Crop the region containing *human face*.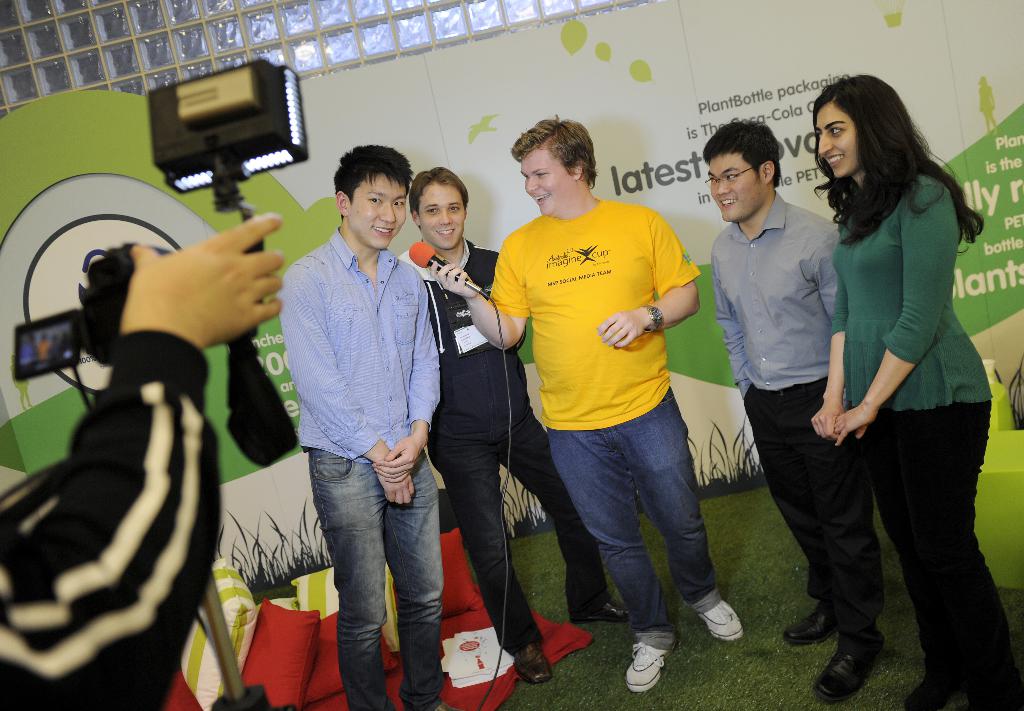
Crop region: [x1=517, y1=150, x2=568, y2=209].
